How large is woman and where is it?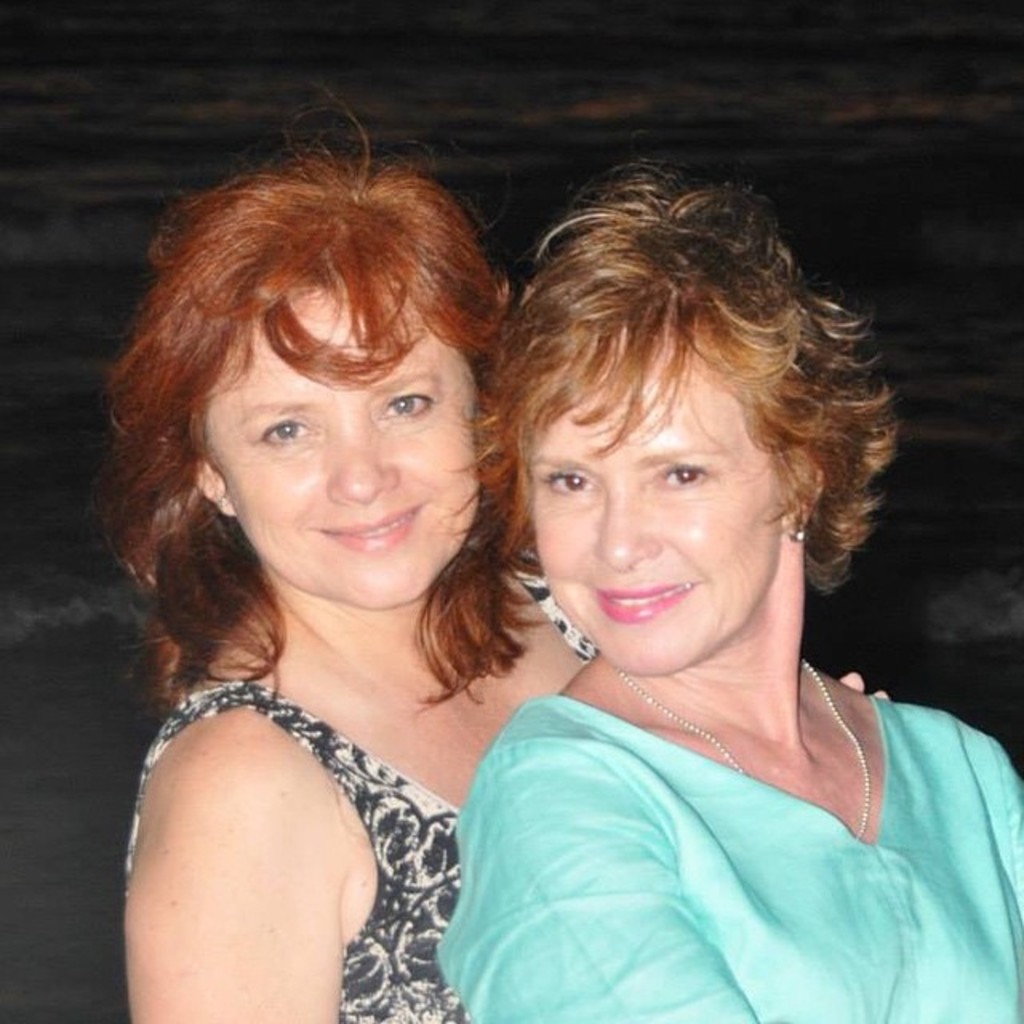
Bounding box: {"left": 442, "top": 155, "right": 1022, "bottom": 1022}.
